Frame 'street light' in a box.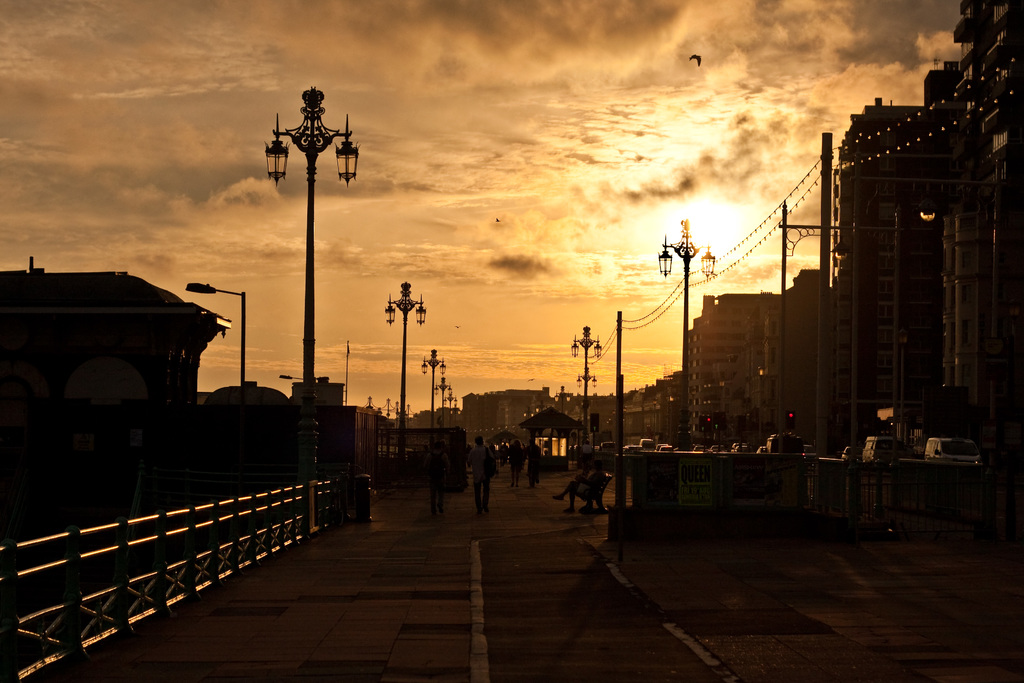
[left=274, top=371, right=303, bottom=383].
